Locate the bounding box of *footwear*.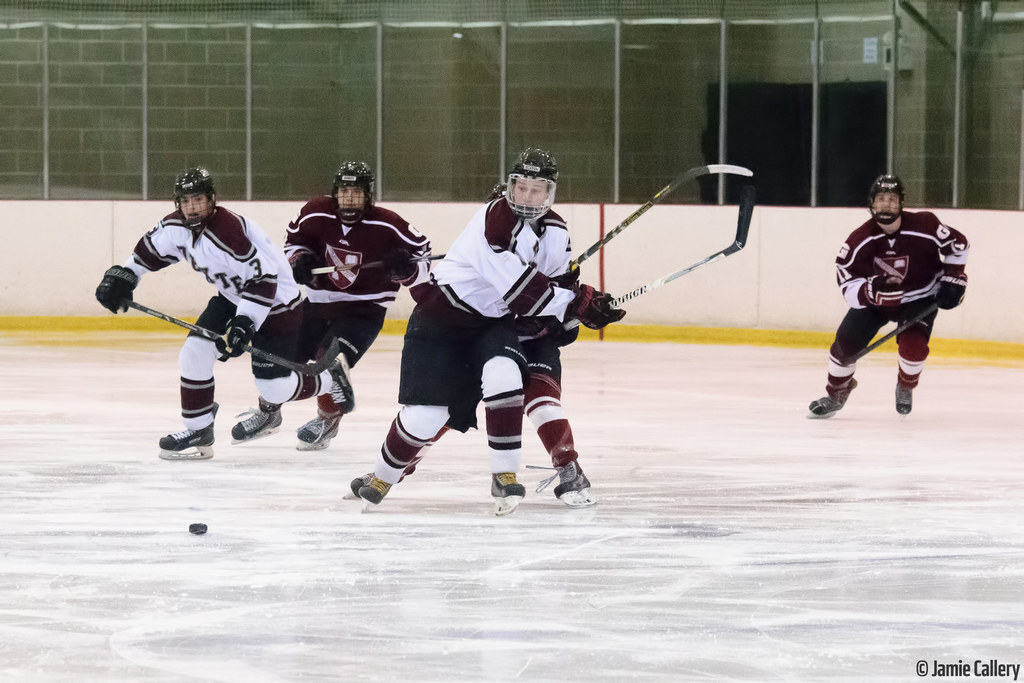
Bounding box: (358,474,395,504).
